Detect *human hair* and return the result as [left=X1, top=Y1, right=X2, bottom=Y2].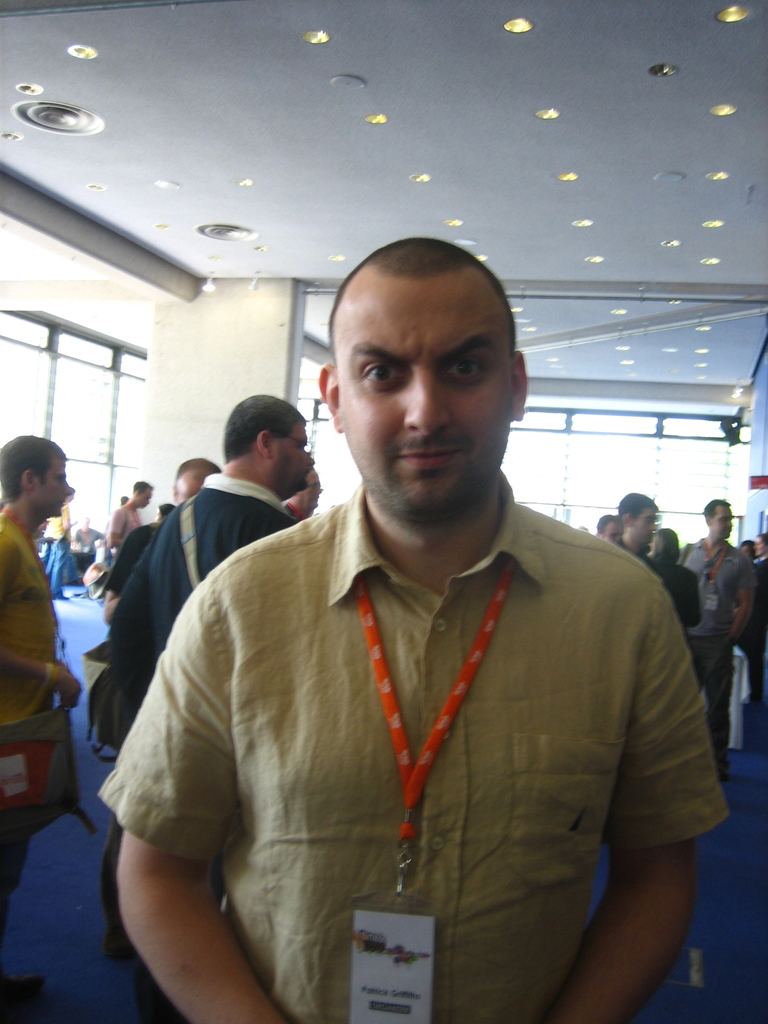
[left=223, top=392, right=305, bottom=464].
